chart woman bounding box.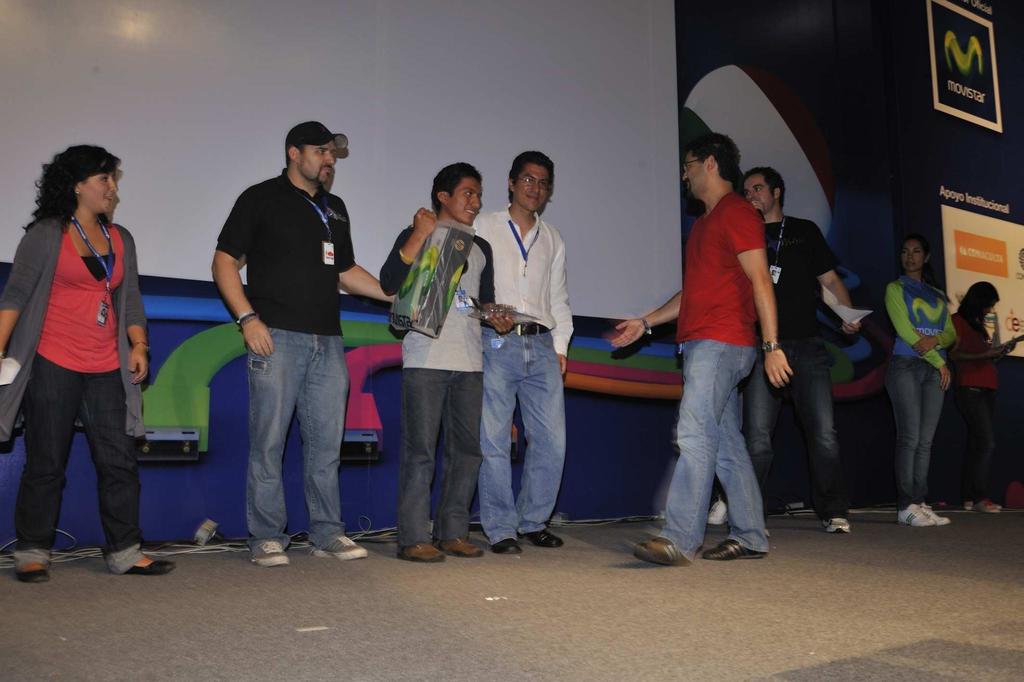
Charted: (879, 229, 963, 534).
